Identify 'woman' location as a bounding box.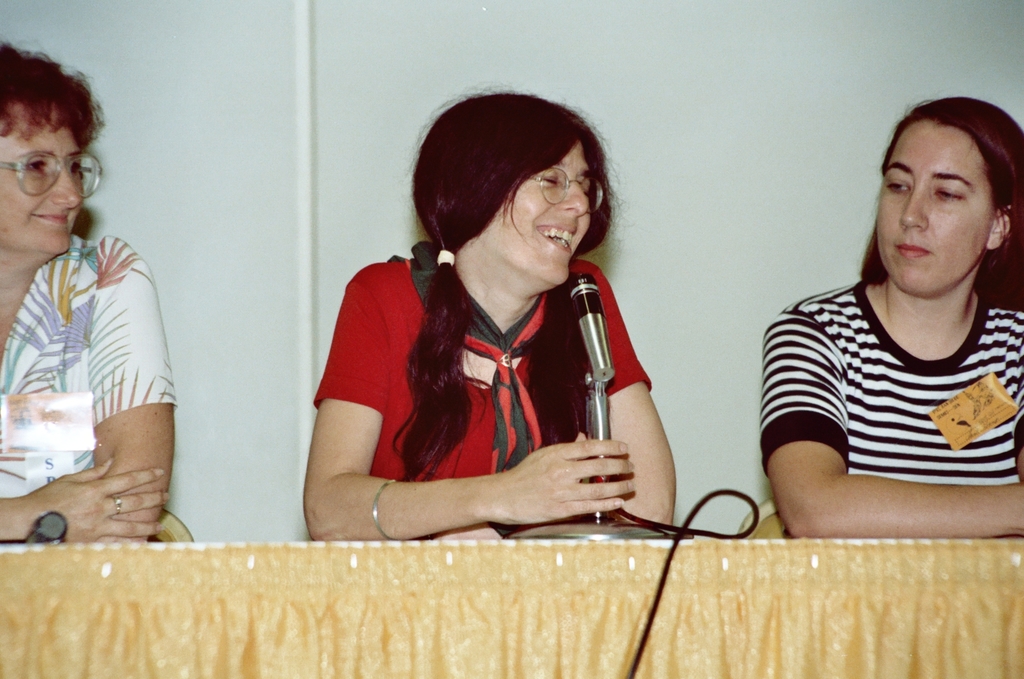
754:94:1023:539.
